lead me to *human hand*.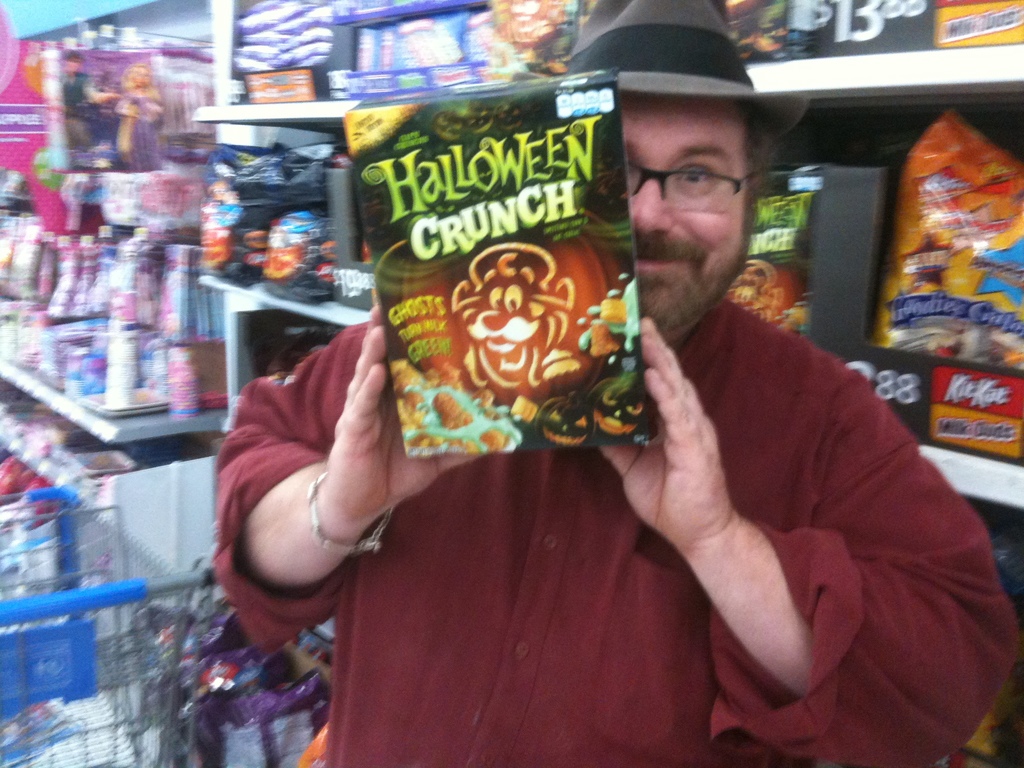
Lead to detection(622, 329, 778, 618).
